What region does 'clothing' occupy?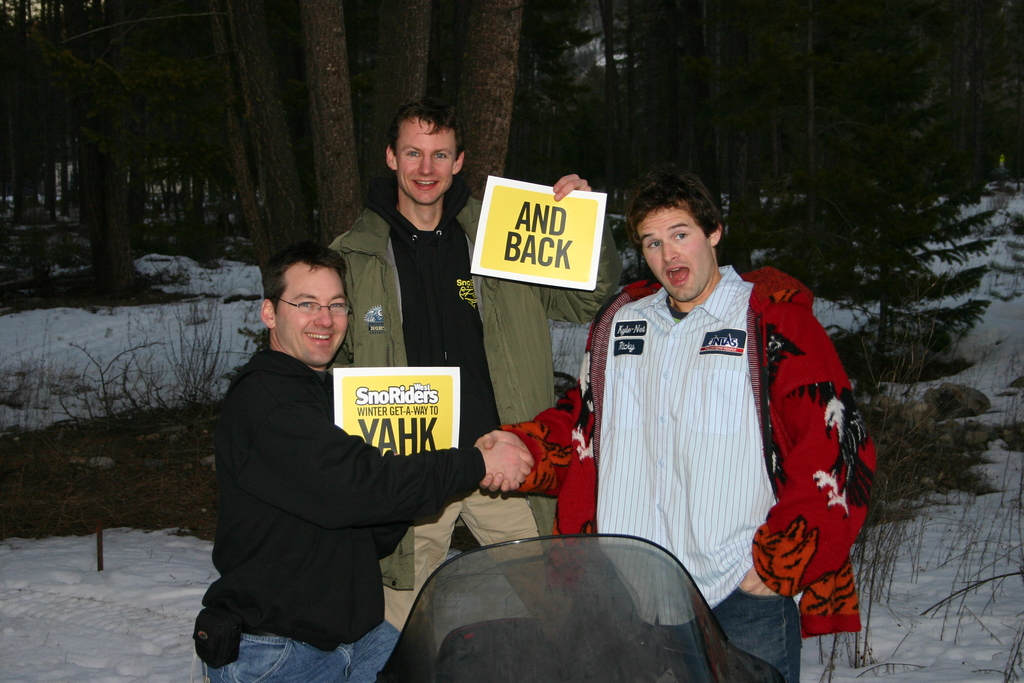
crop(315, 168, 626, 634).
